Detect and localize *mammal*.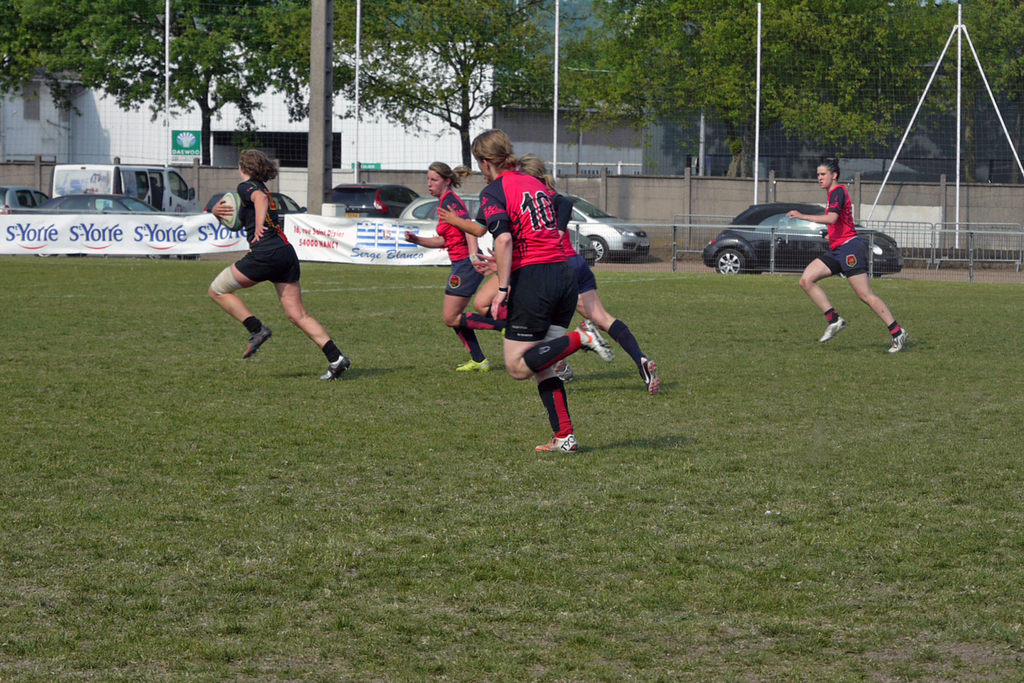
Localized at {"left": 207, "top": 143, "right": 350, "bottom": 386}.
